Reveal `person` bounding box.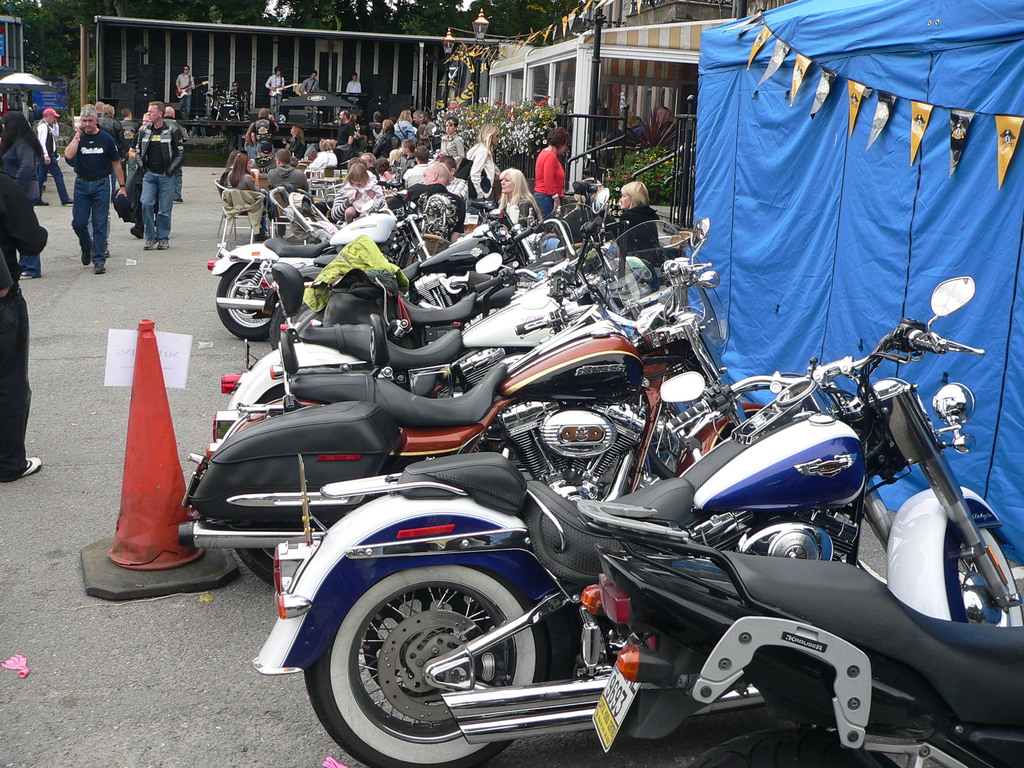
Revealed: x1=265, y1=145, x2=305, y2=221.
